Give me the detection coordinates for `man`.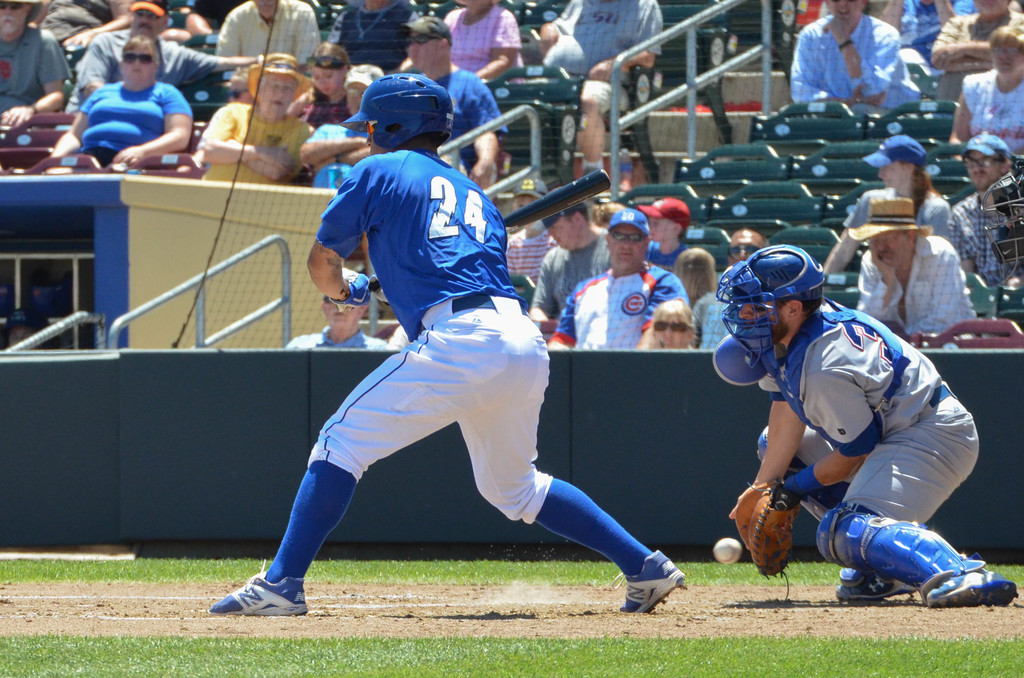
x1=404 y1=11 x2=506 y2=183.
